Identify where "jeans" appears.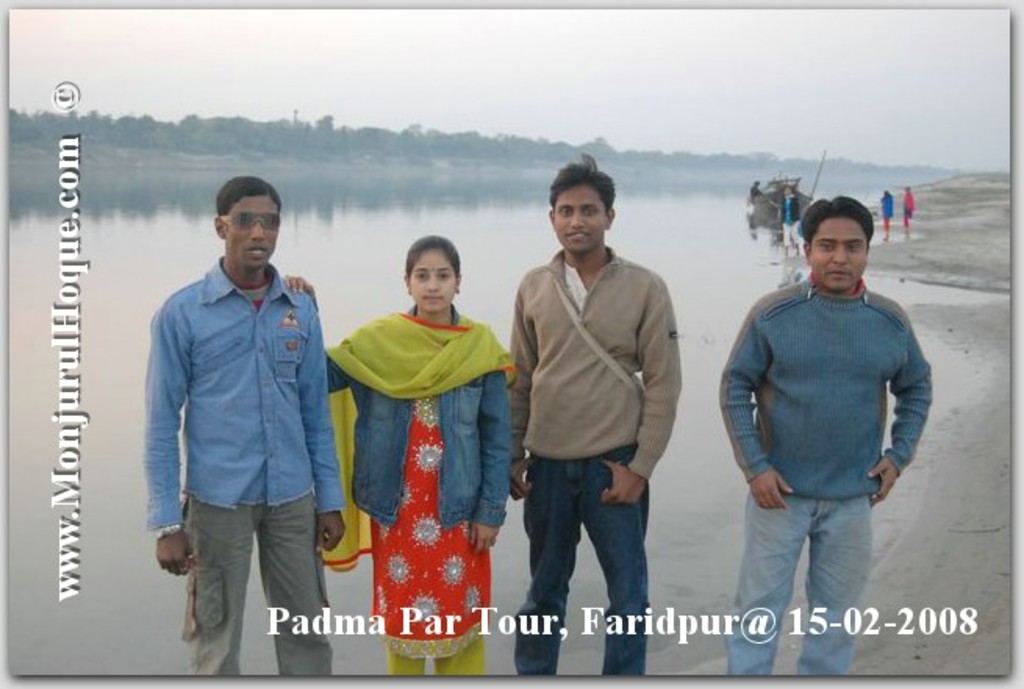
Appears at (x1=719, y1=495, x2=872, y2=675).
